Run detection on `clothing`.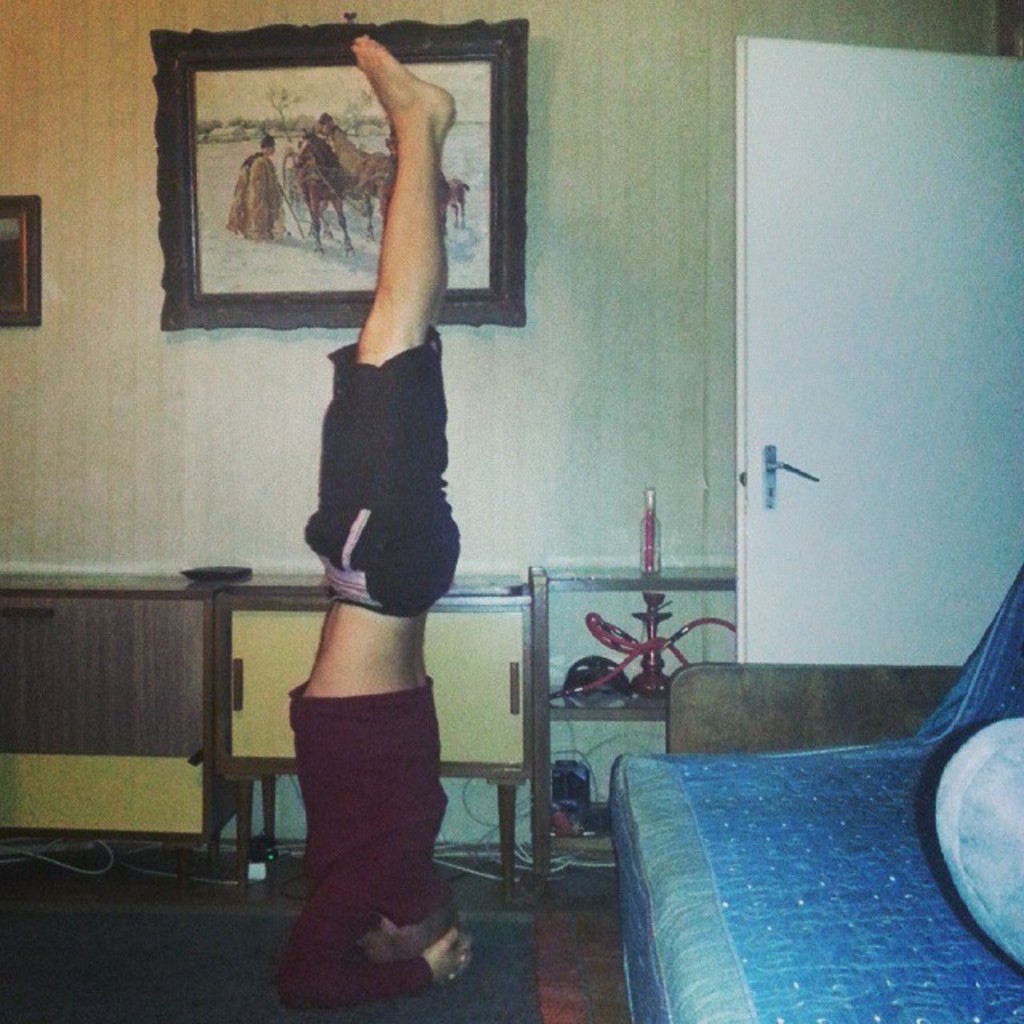
Result: [227,155,283,240].
